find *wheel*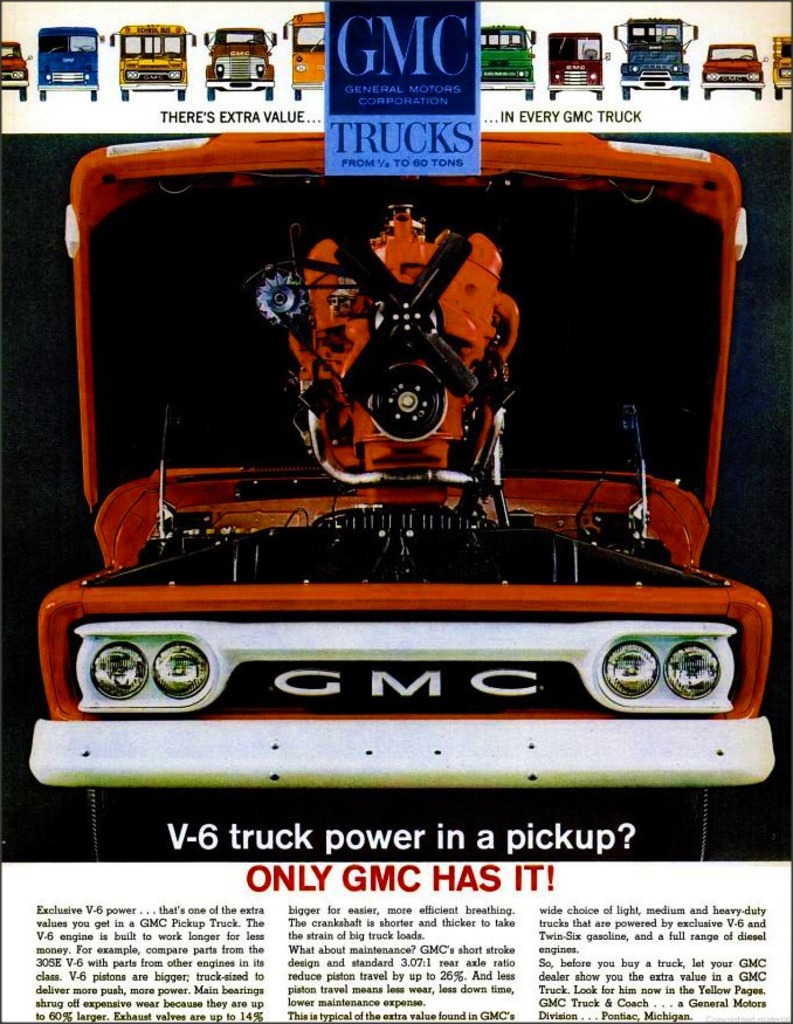
88:90:98:101
